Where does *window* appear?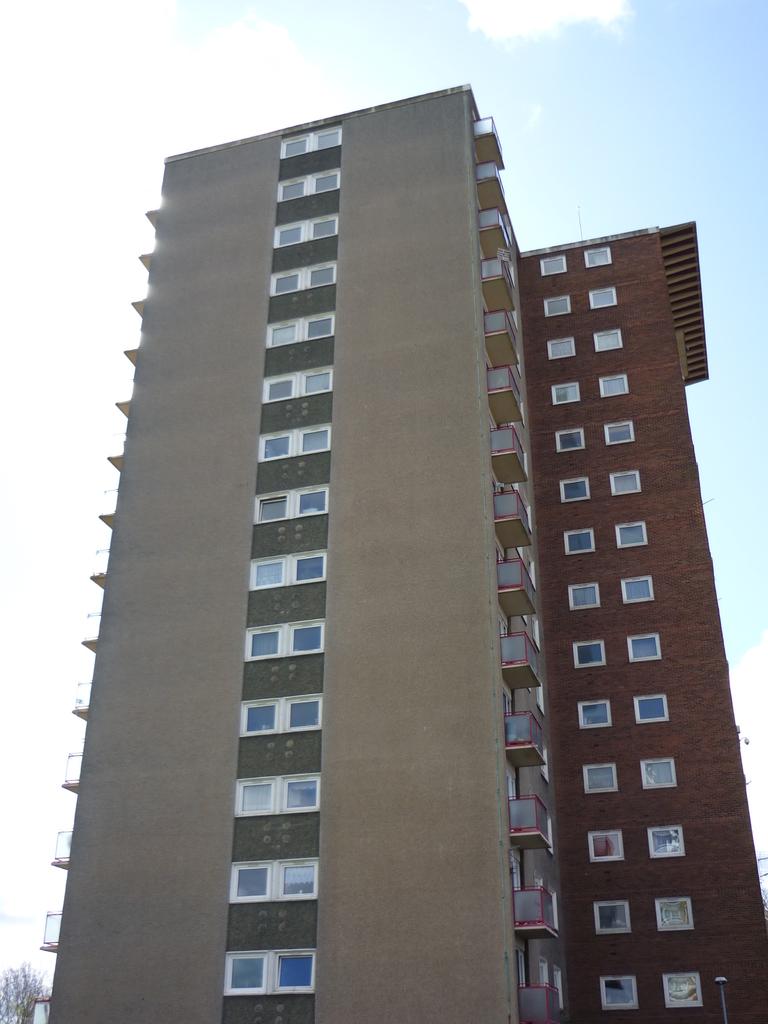
Appears at (left=601, top=416, right=639, bottom=449).
